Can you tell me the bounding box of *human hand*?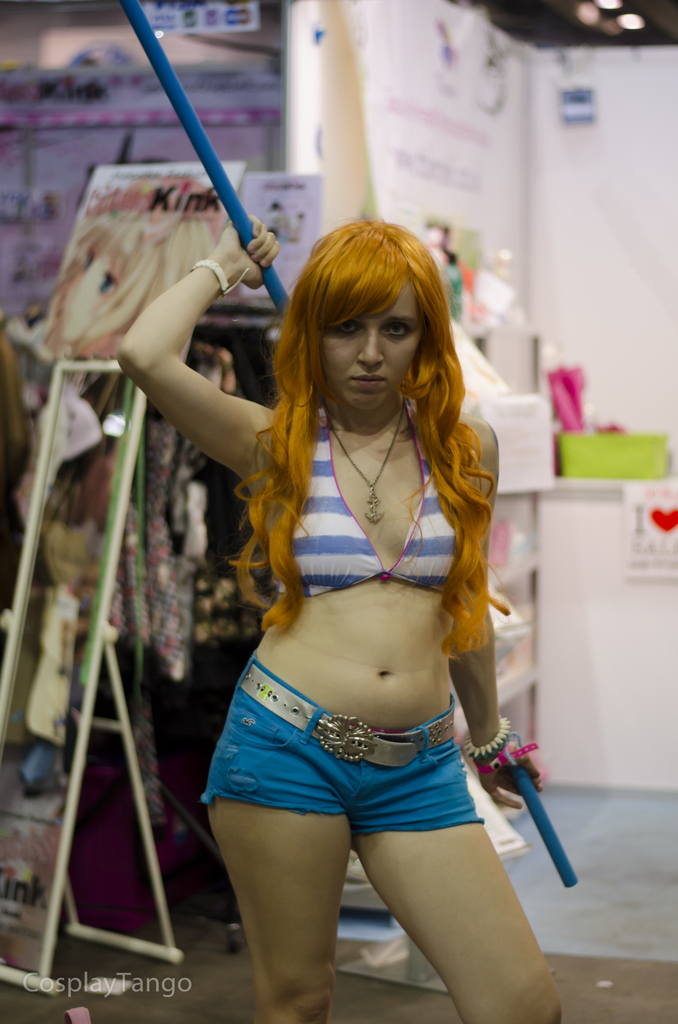
bbox=(476, 730, 548, 809).
